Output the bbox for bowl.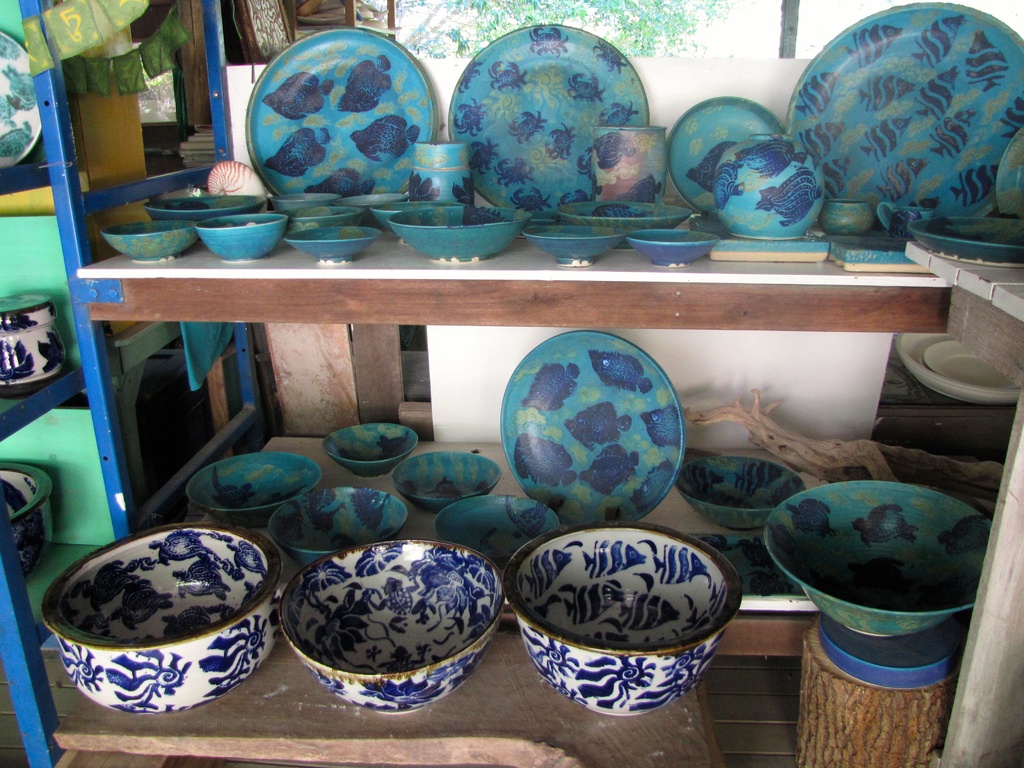
528 226 625 263.
